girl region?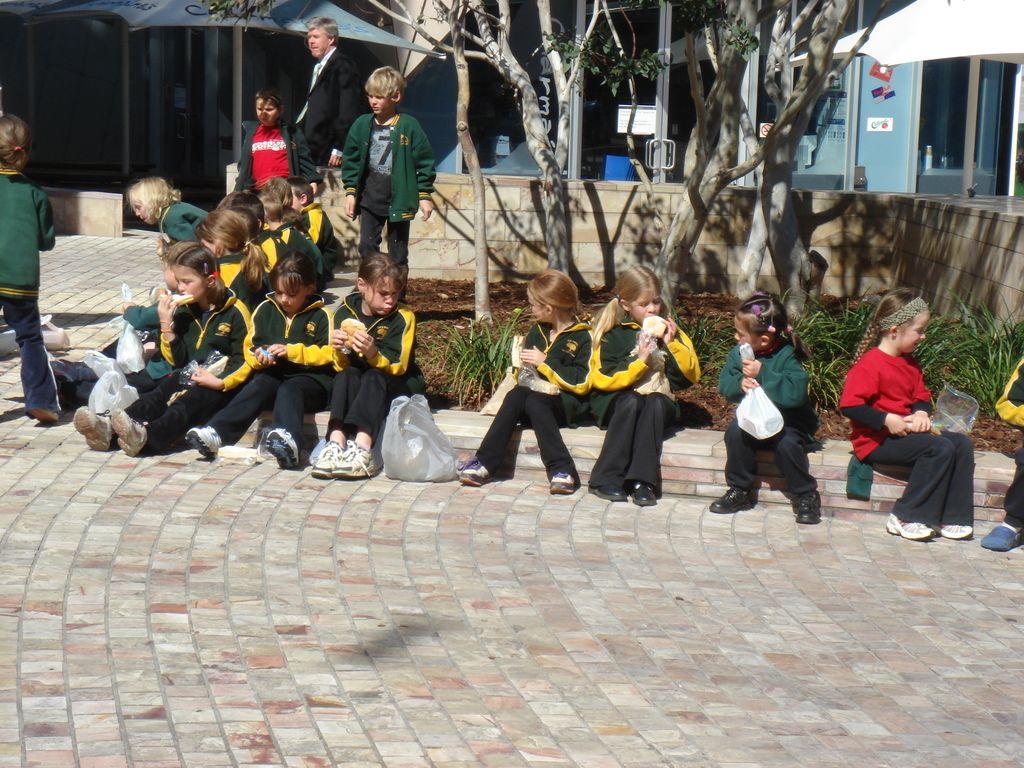
{"left": 120, "top": 175, "right": 207, "bottom": 247}
